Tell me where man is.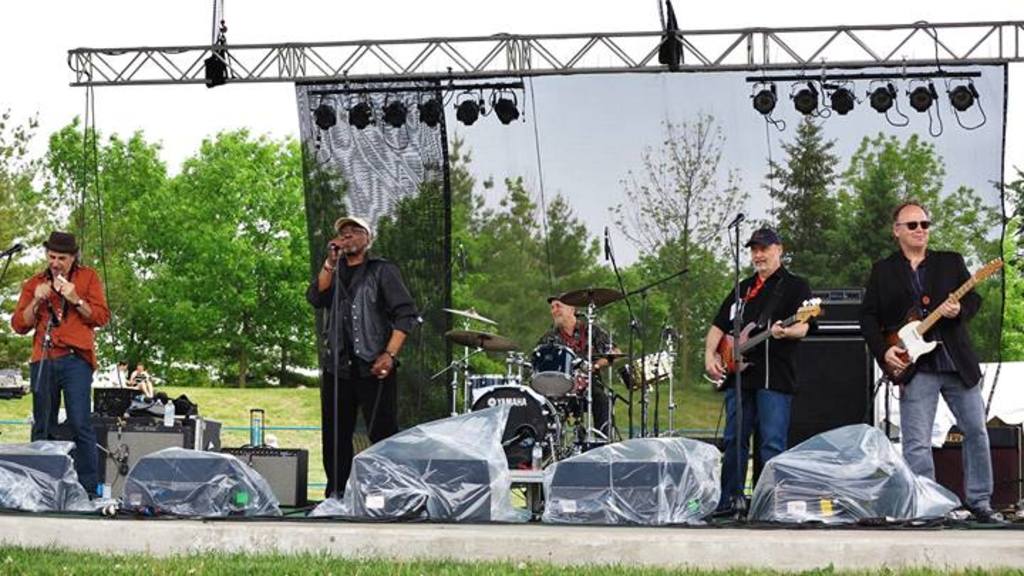
man is at <region>853, 203, 1008, 525</region>.
